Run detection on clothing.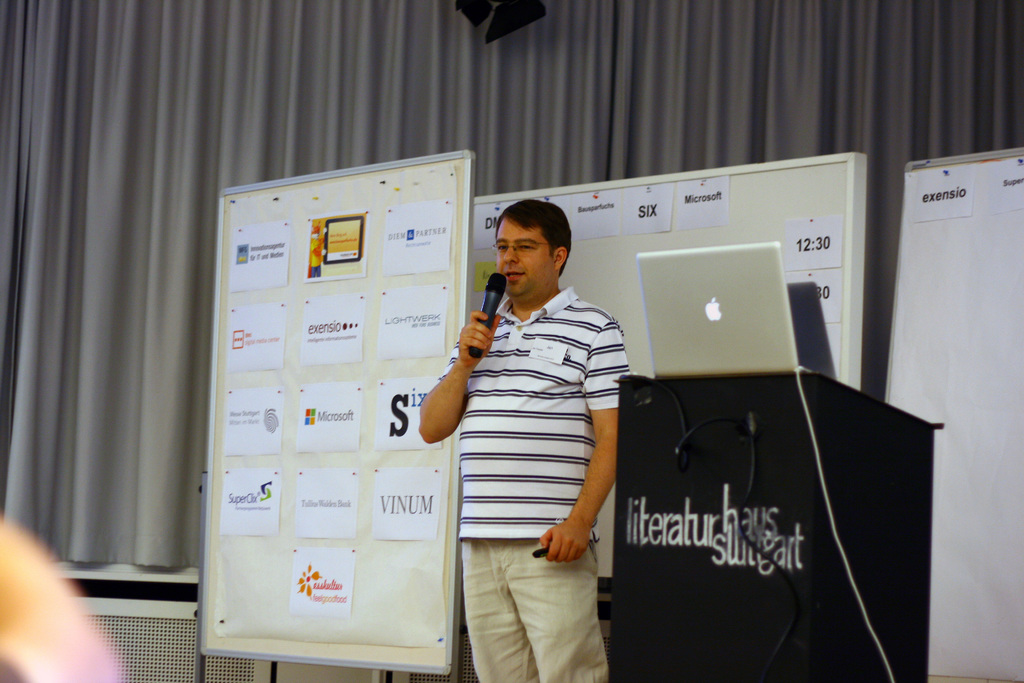
Result: 440 244 625 639.
